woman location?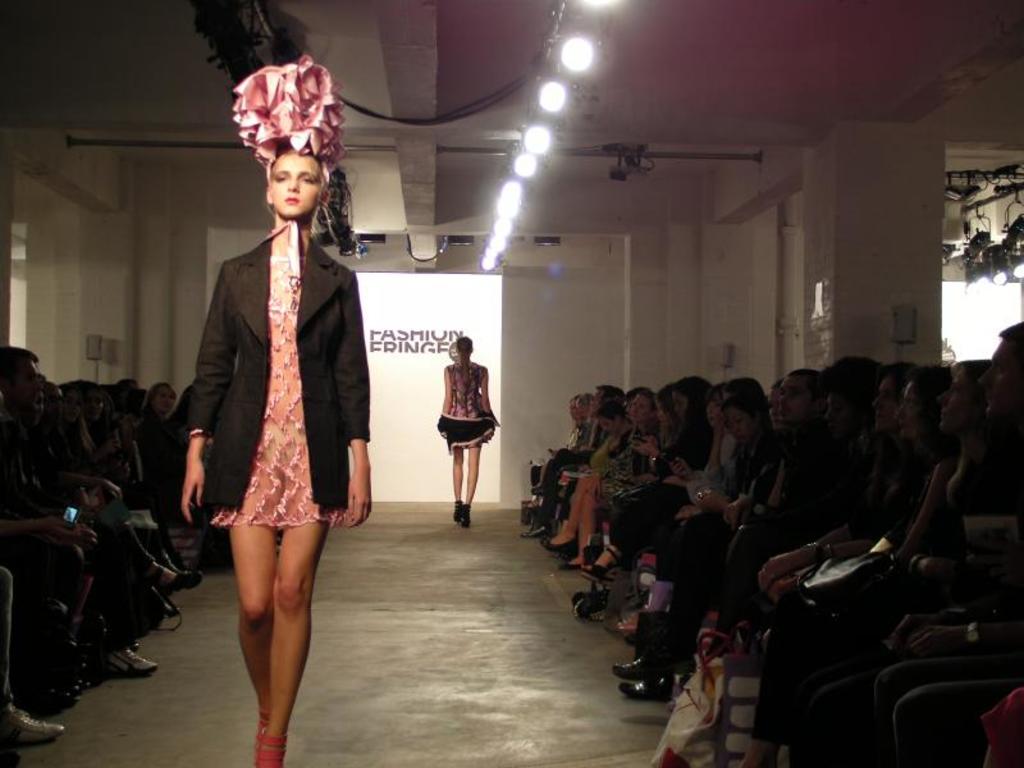
x1=736, y1=365, x2=992, y2=767
